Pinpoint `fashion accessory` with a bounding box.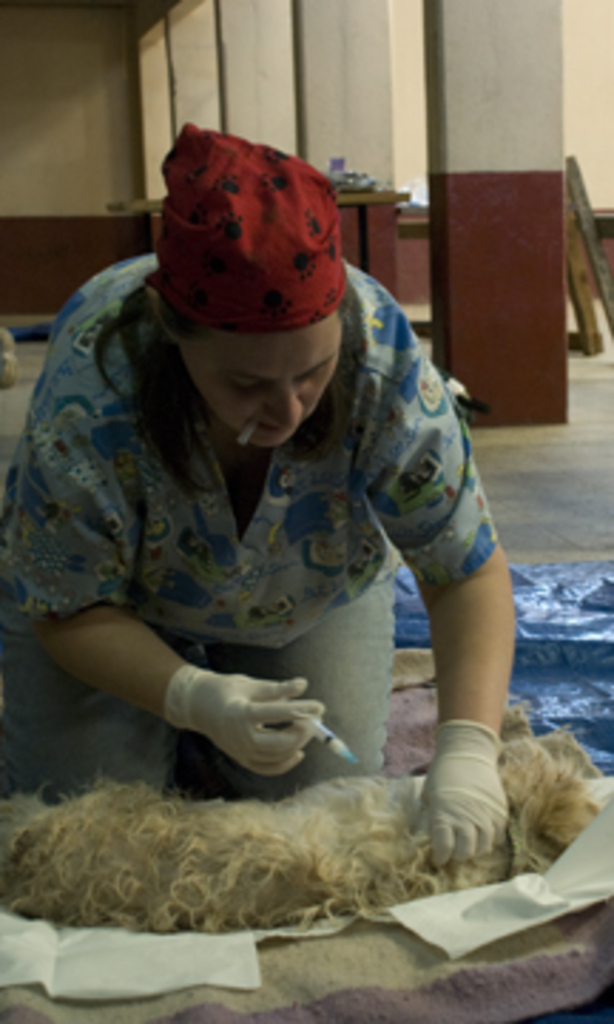
[left=139, top=117, right=347, bottom=336].
